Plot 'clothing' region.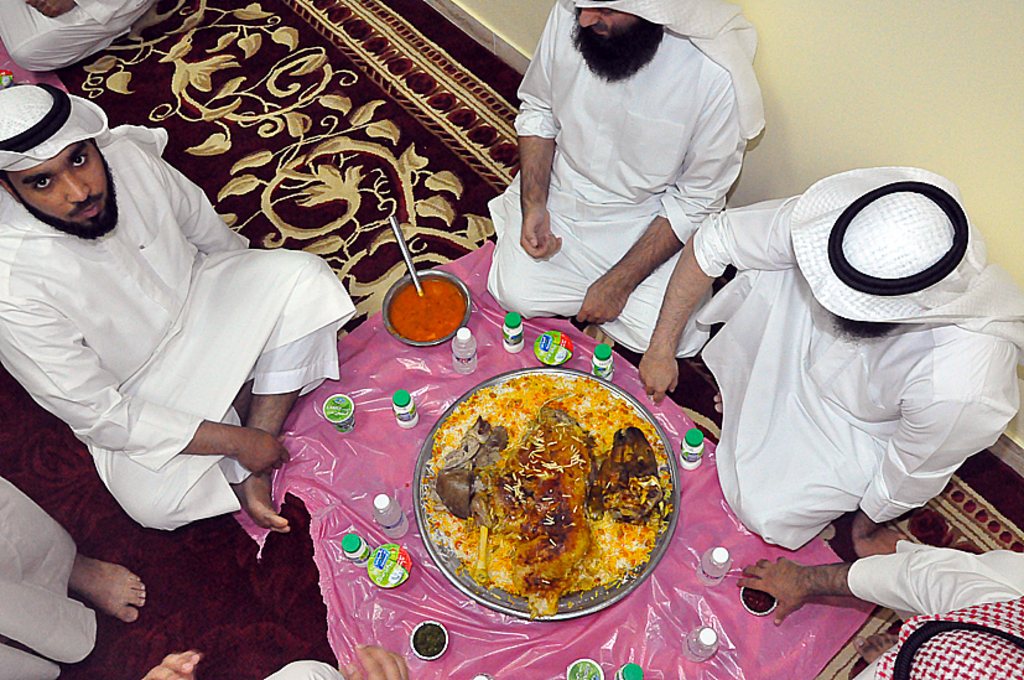
Plotted at BBox(484, 0, 765, 358).
